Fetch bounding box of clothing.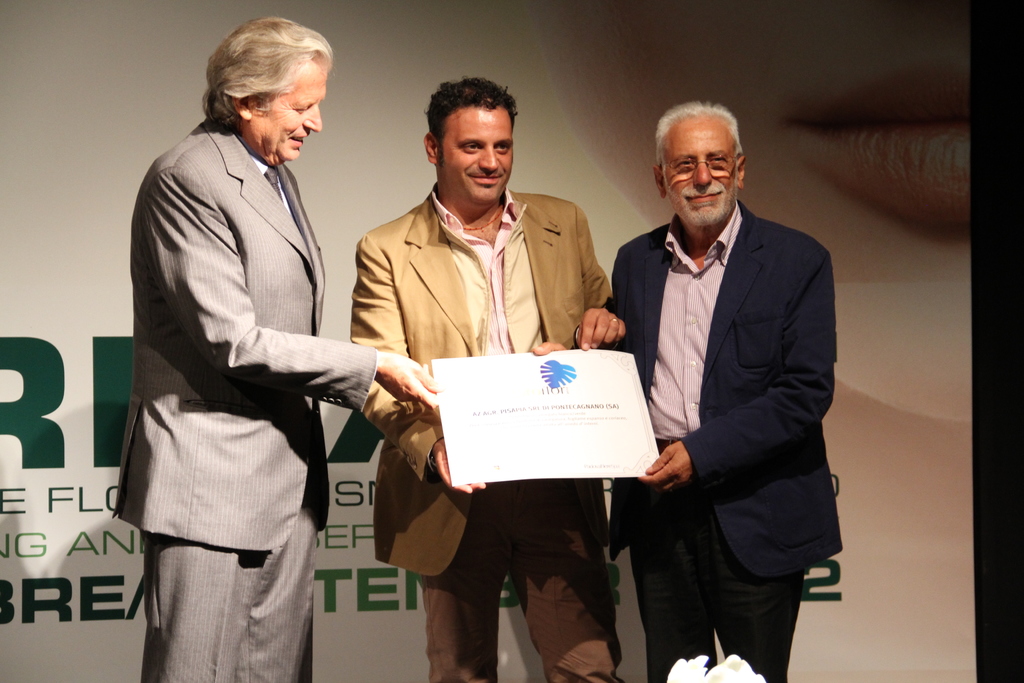
Bbox: x1=604 y1=201 x2=843 y2=682.
